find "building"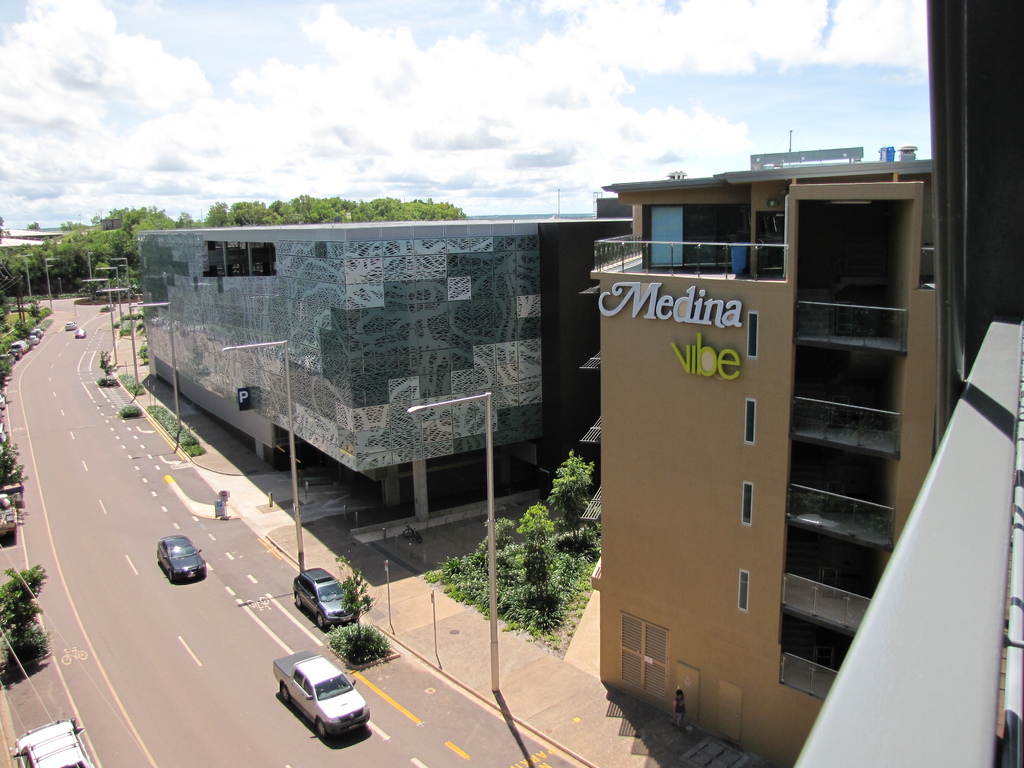
138, 219, 632, 520
